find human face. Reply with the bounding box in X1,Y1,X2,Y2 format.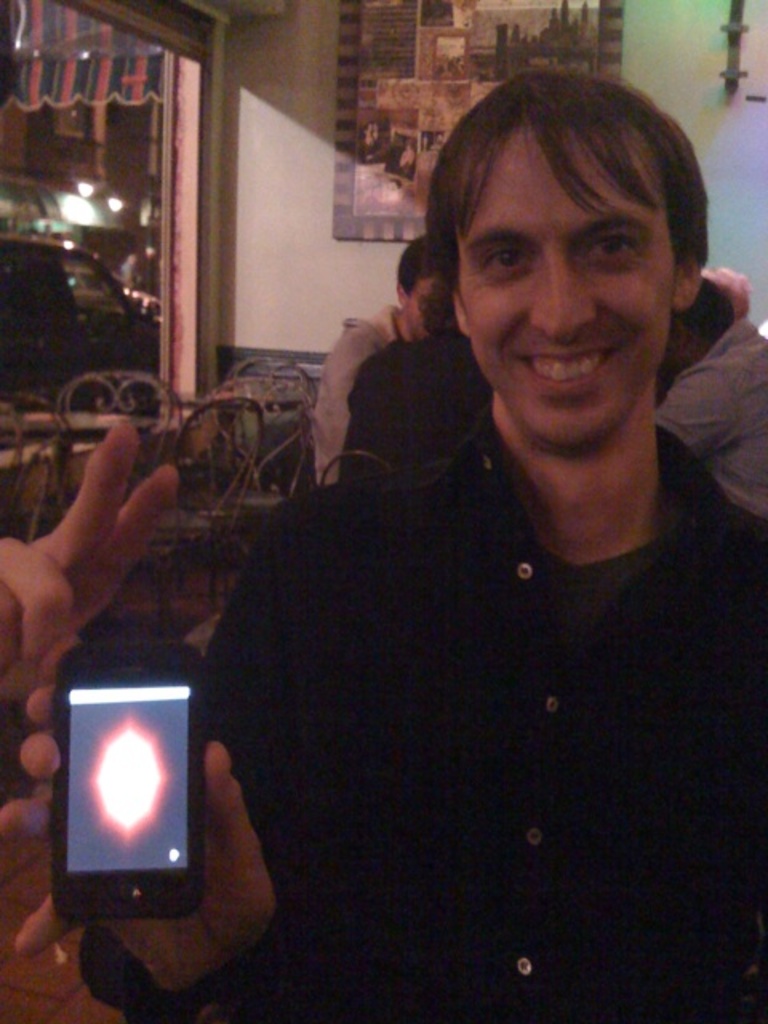
454,122,674,443.
